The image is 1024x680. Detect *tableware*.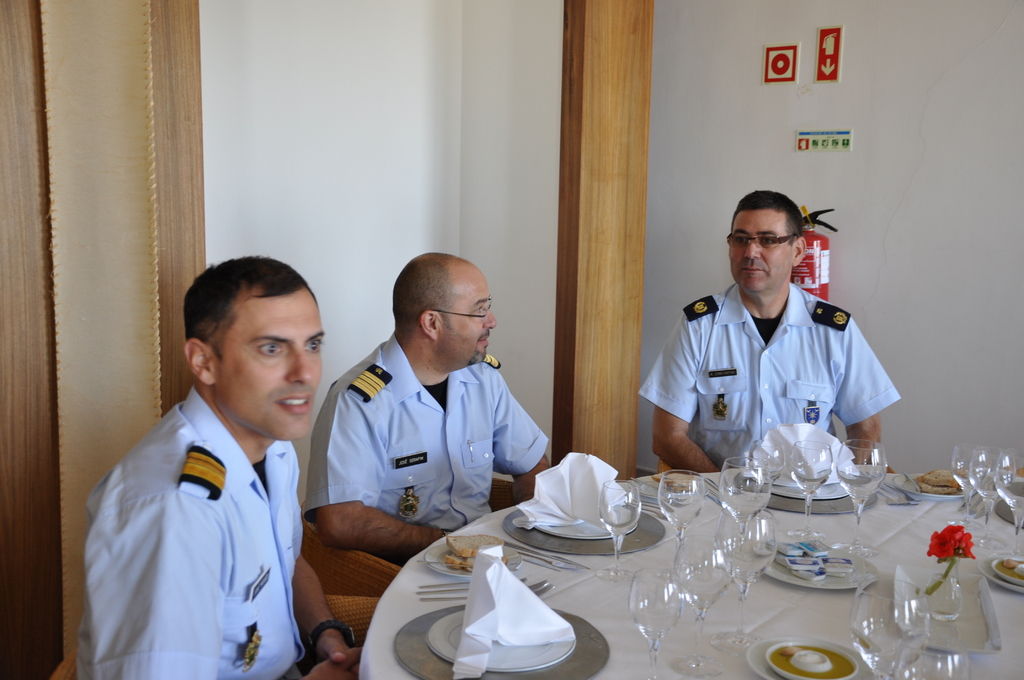
Detection: x1=424 y1=528 x2=530 y2=579.
